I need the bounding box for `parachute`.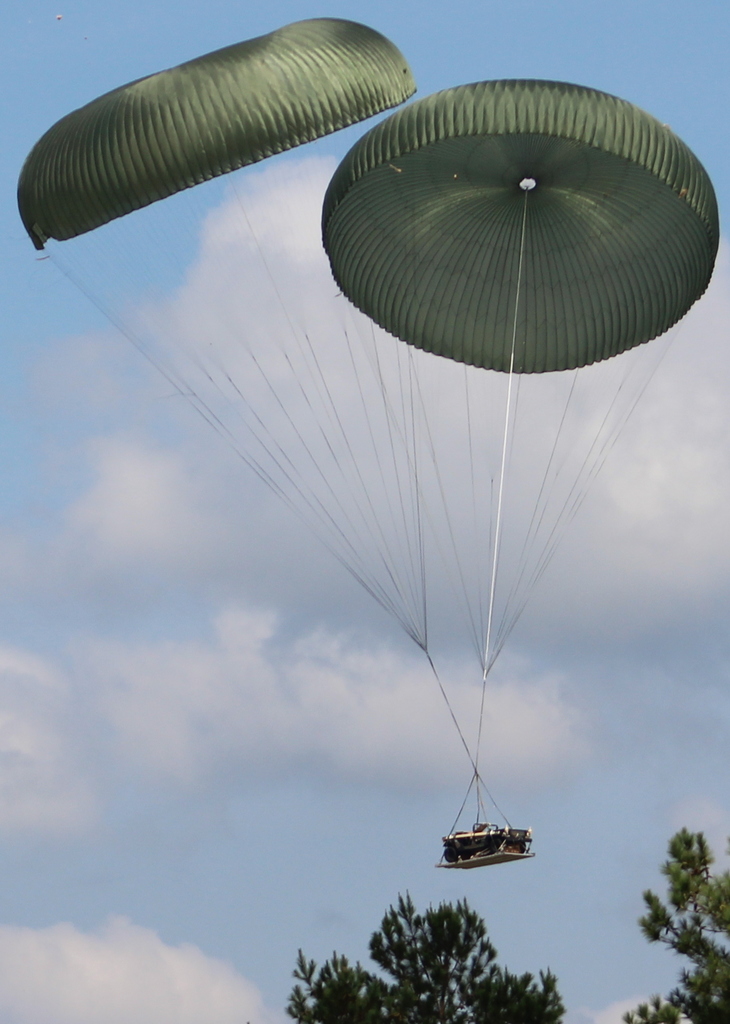
Here it is: locate(17, 15, 502, 846).
